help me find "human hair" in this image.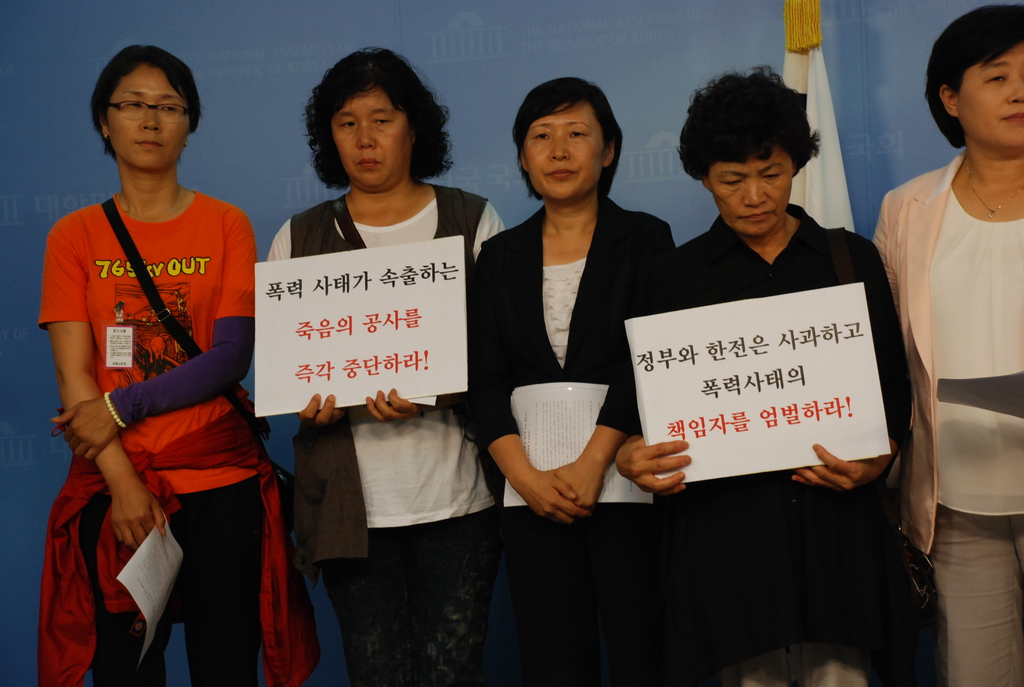
Found it: l=96, t=42, r=202, b=141.
